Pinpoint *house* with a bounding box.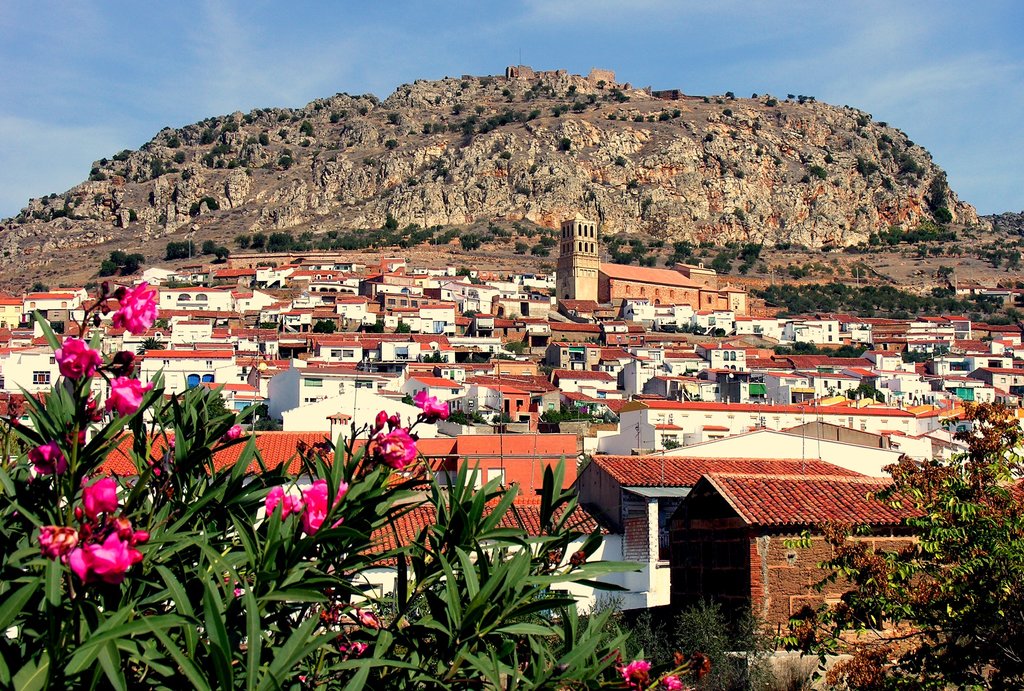
(497, 290, 554, 303).
